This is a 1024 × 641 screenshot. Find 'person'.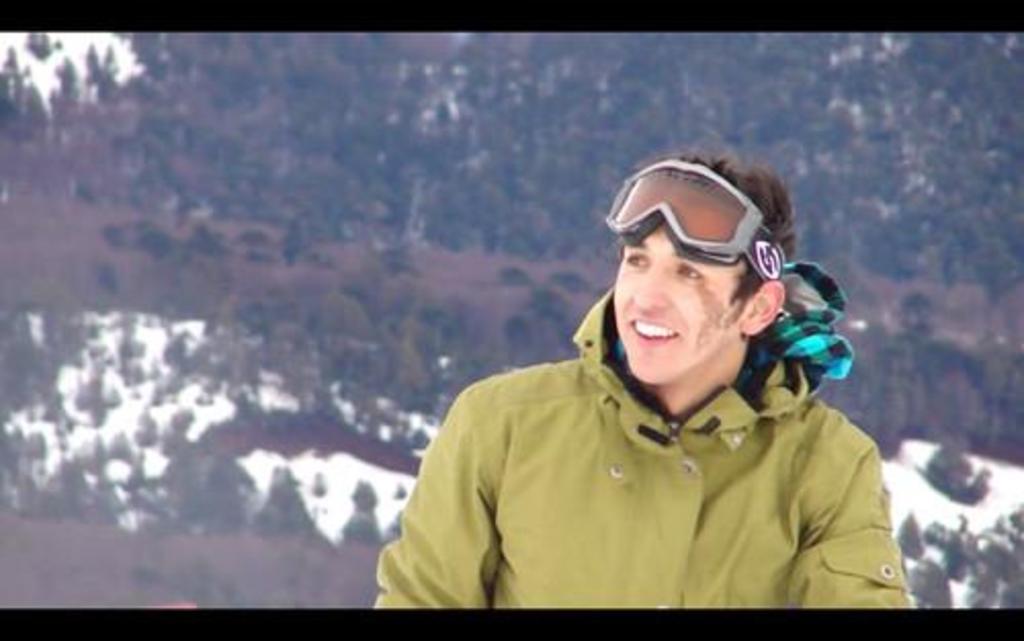
Bounding box: box(377, 156, 901, 625).
